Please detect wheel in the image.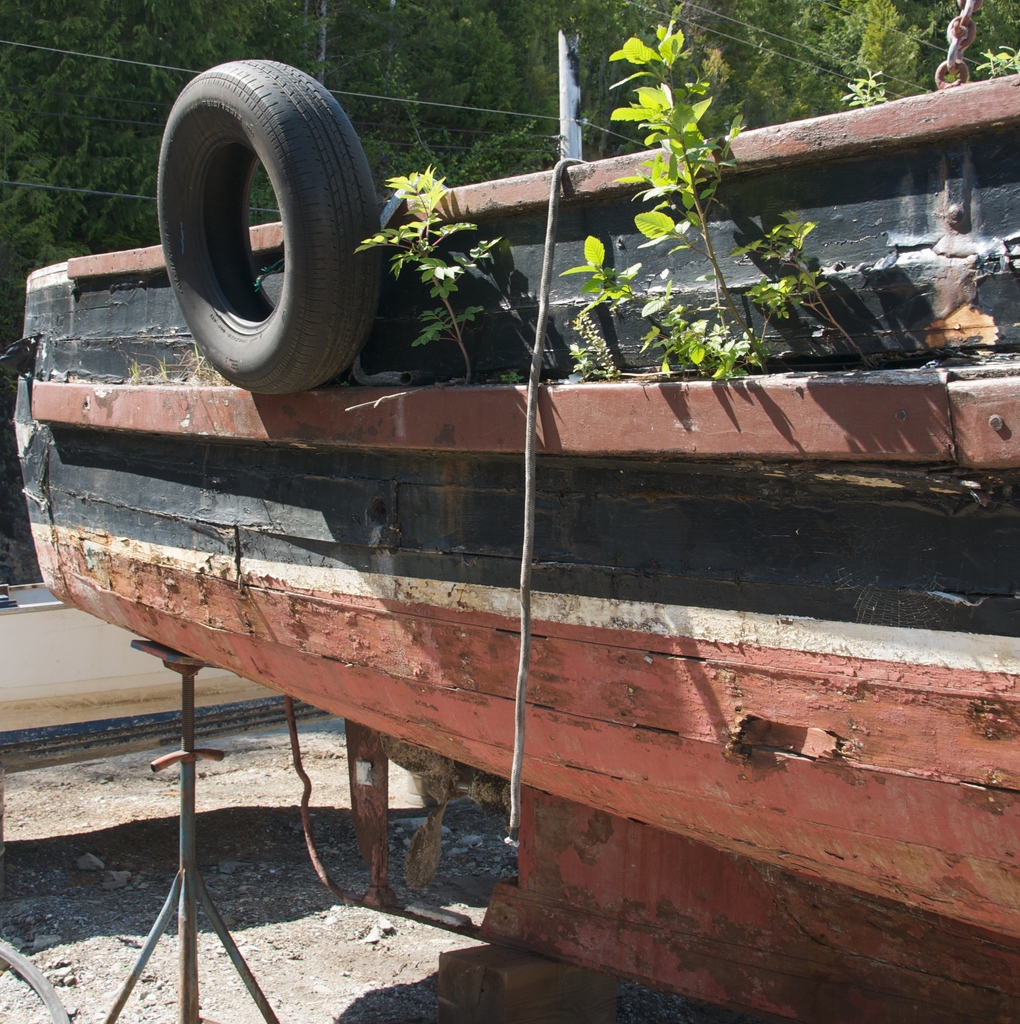
crop(131, 50, 438, 395).
